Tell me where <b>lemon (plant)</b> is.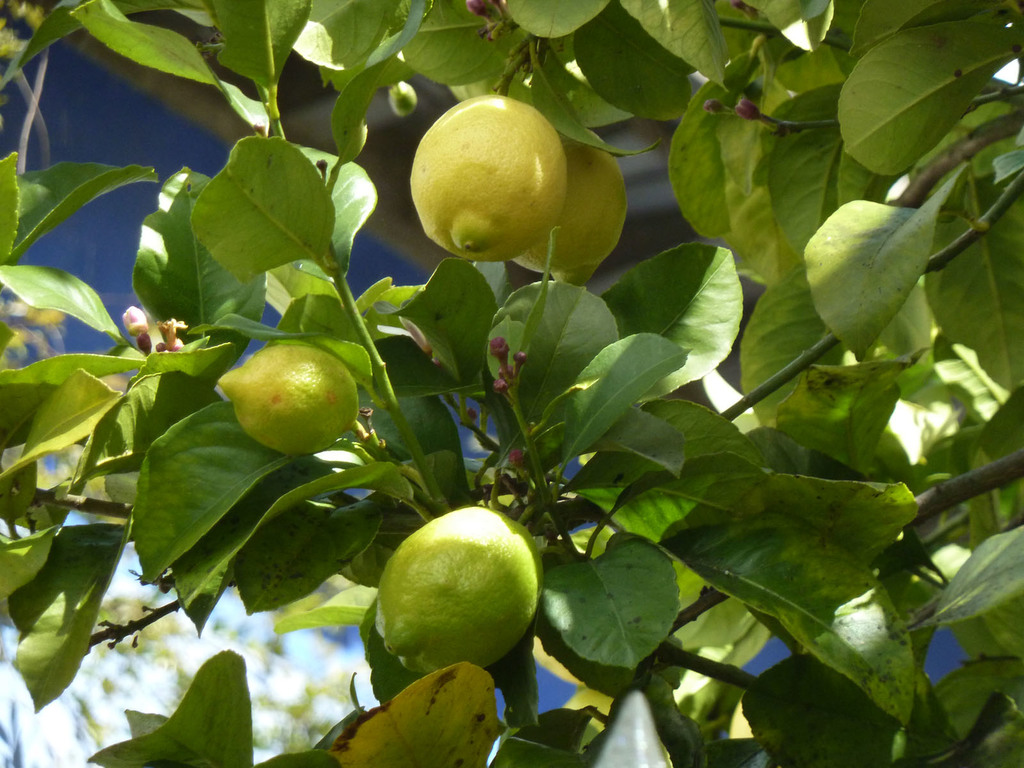
<b>lemon (plant)</b> is at rect(404, 93, 571, 266).
